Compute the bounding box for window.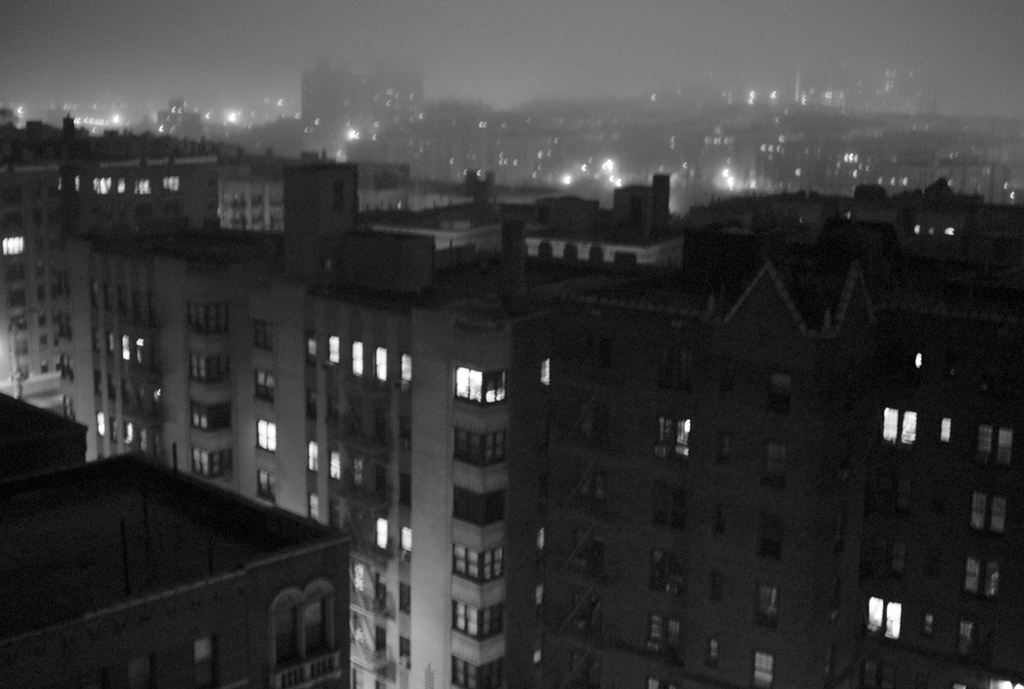
(879,407,915,444).
